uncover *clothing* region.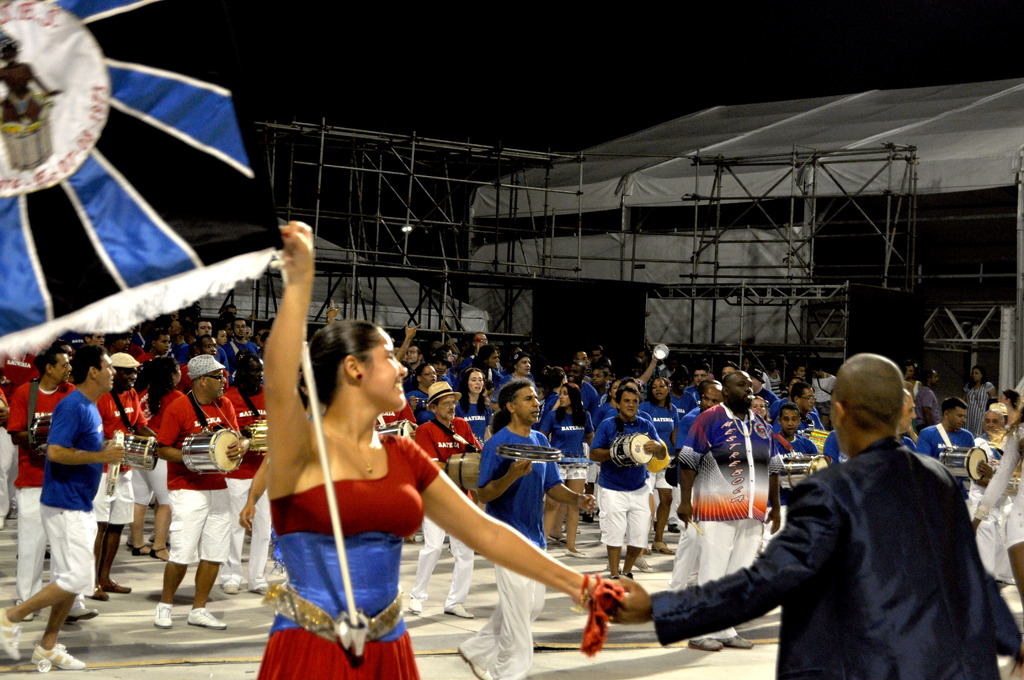
Uncovered: 253:426:442:679.
